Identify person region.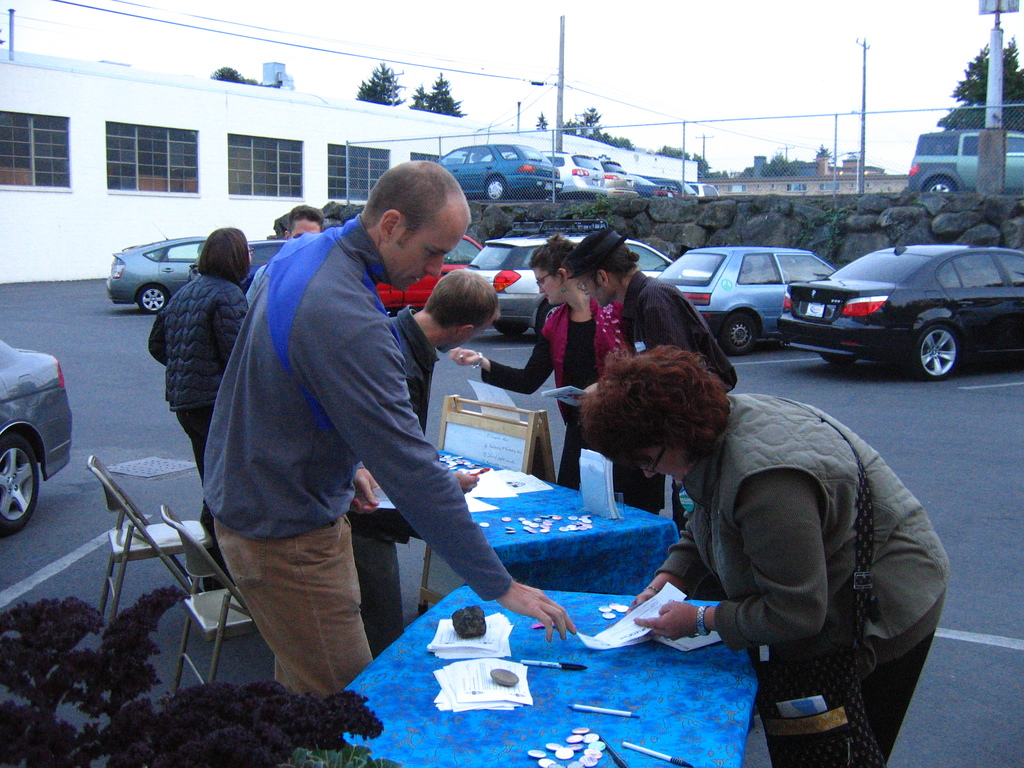
Region: [x1=450, y1=232, x2=666, y2=520].
